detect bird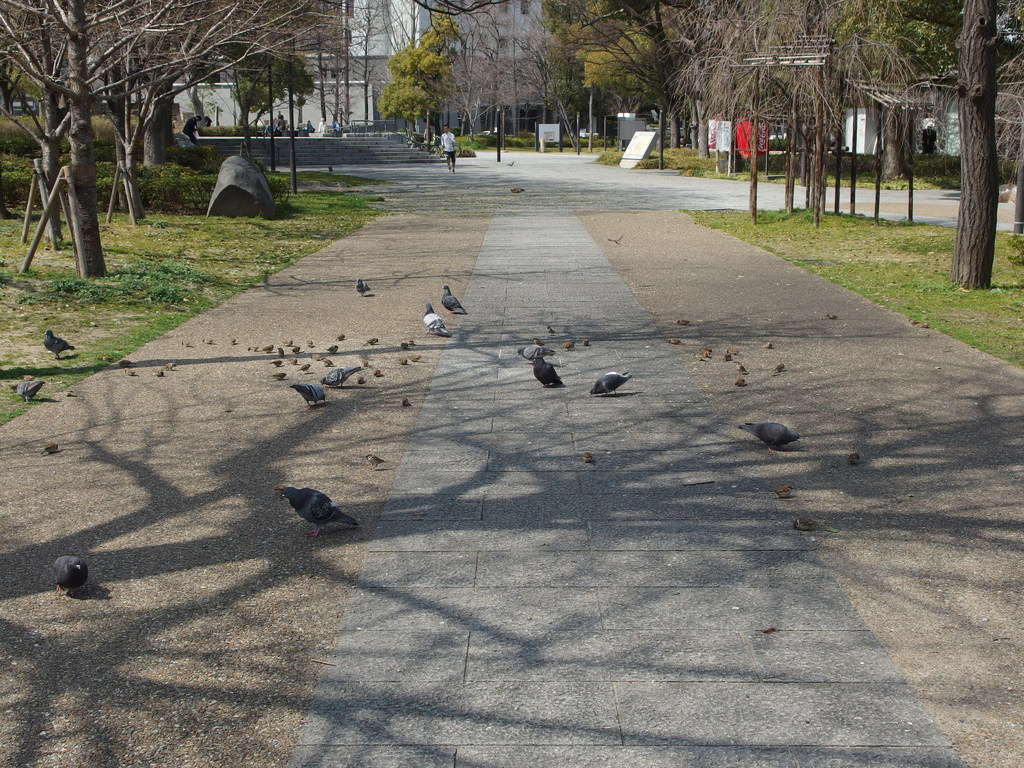
BBox(356, 278, 369, 300)
